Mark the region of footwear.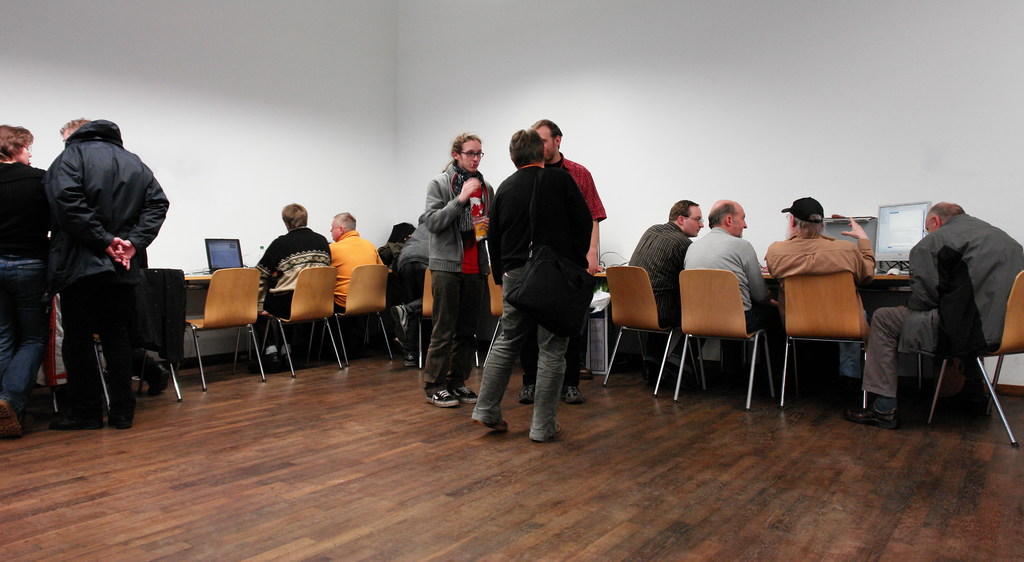
Region: <bbox>949, 396, 993, 414</bbox>.
